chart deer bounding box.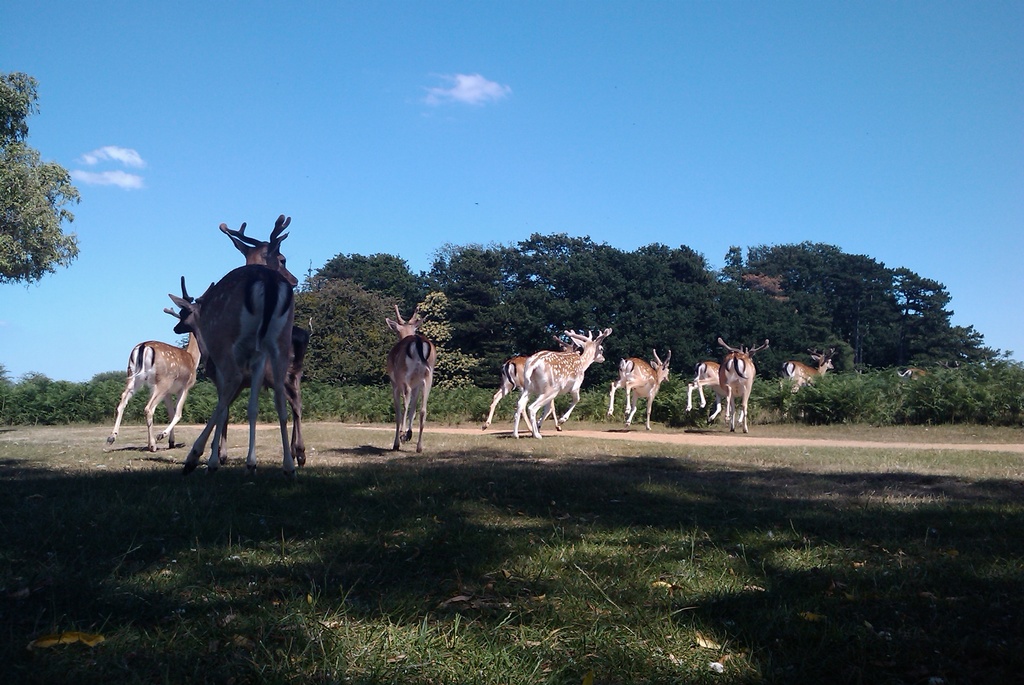
Charted: select_region(221, 211, 294, 459).
